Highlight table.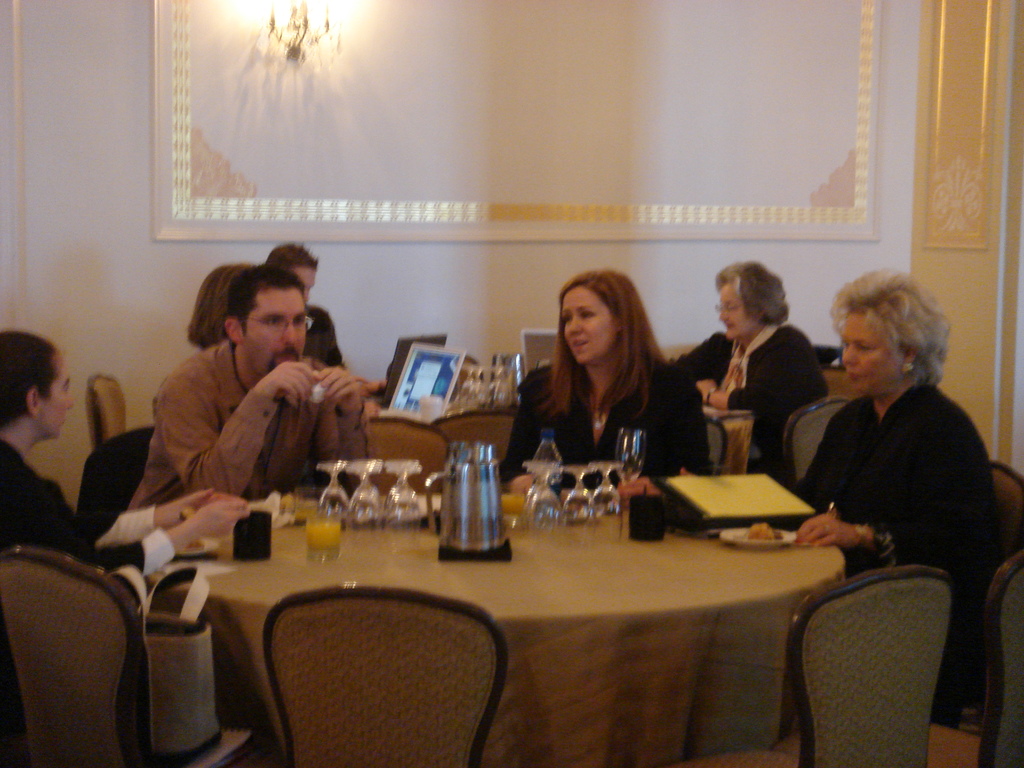
Highlighted region: bbox=[121, 447, 901, 765].
